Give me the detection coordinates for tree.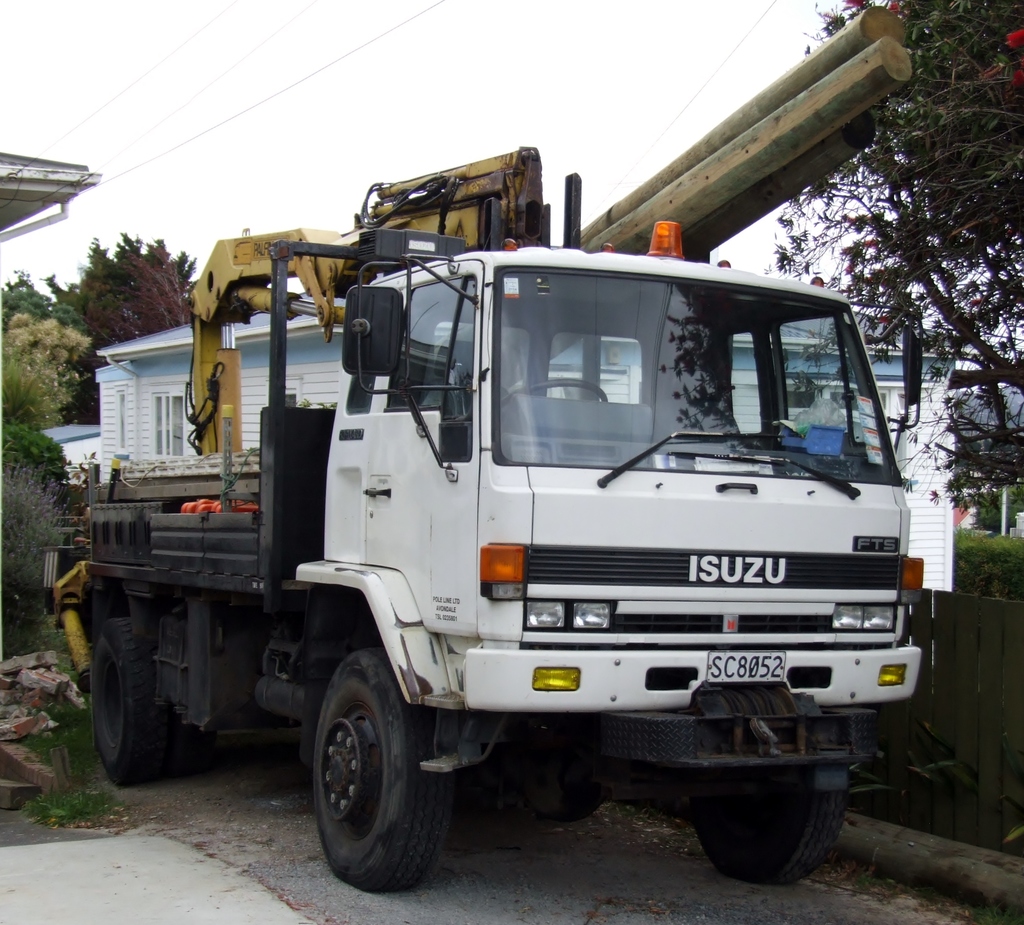
<box>781,0,1023,504</box>.
